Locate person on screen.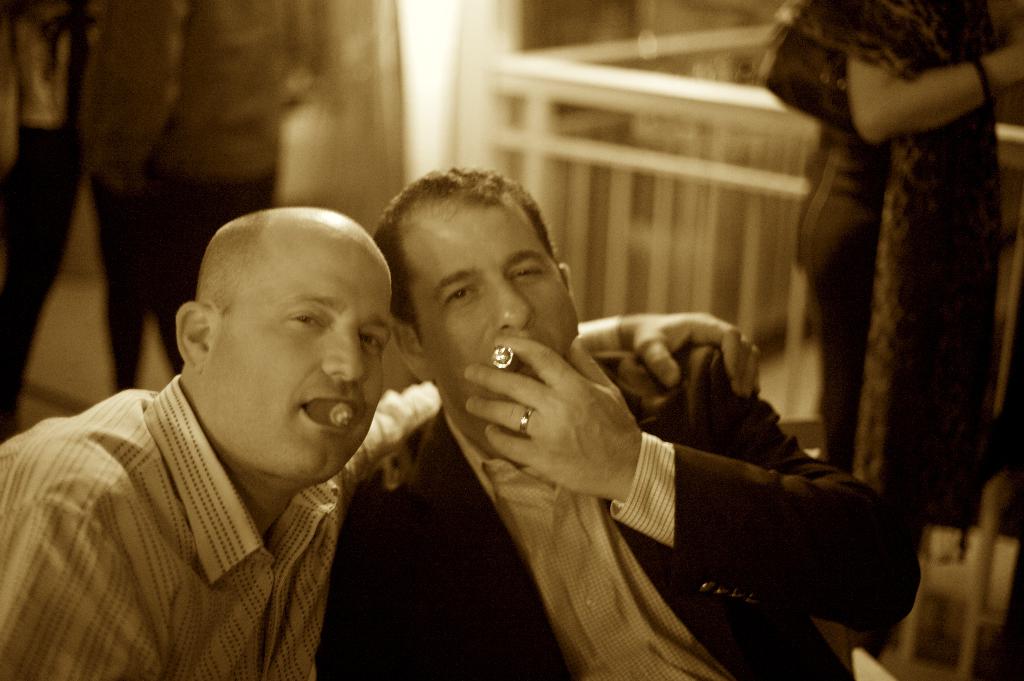
On screen at {"x1": 78, "y1": 0, "x2": 304, "y2": 384}.
